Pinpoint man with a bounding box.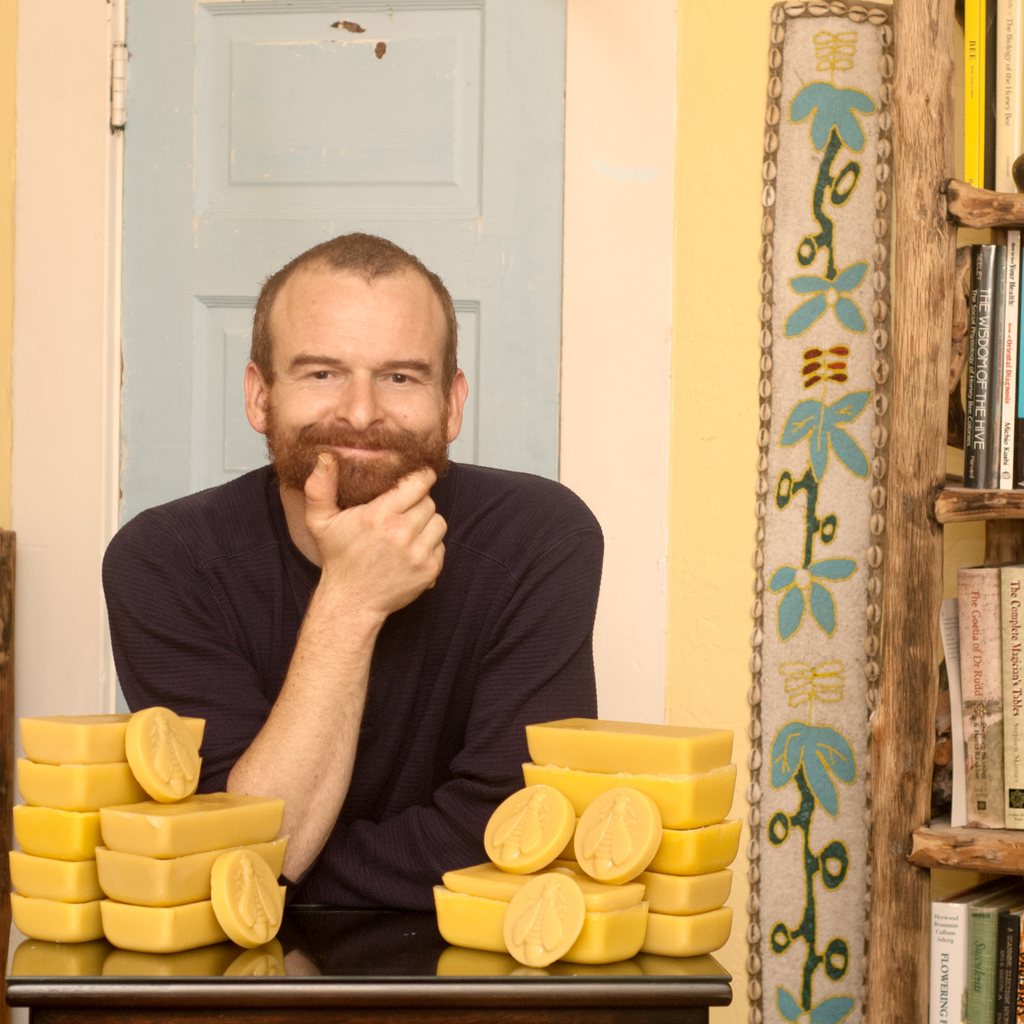
x1=116 y1=223 x2=612 y2=938.
